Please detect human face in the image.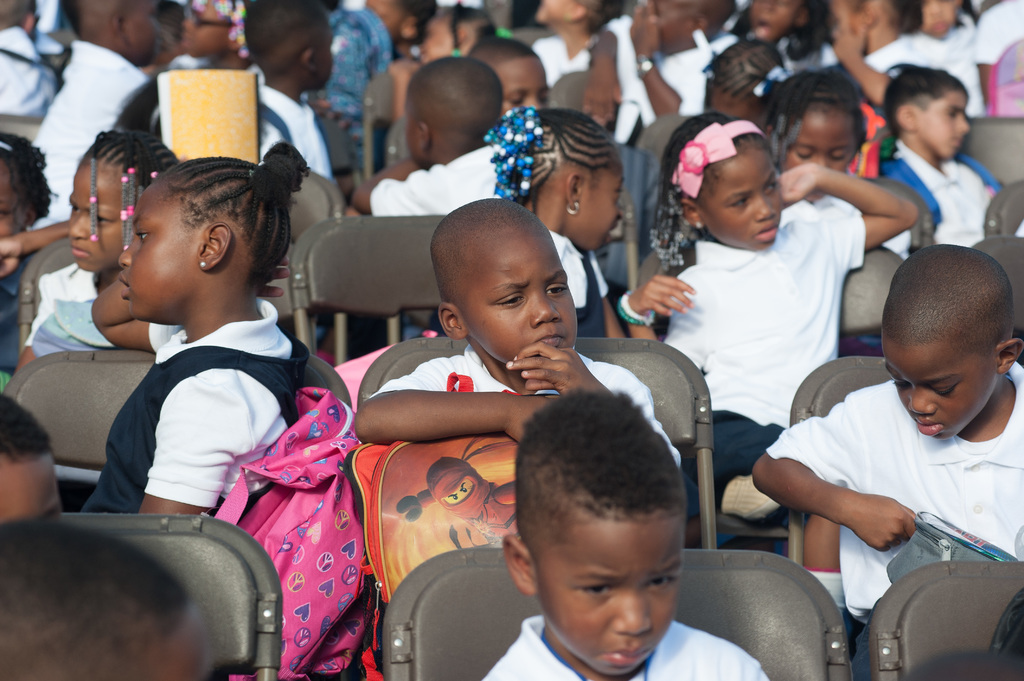
[149, 614, 203, 679].
